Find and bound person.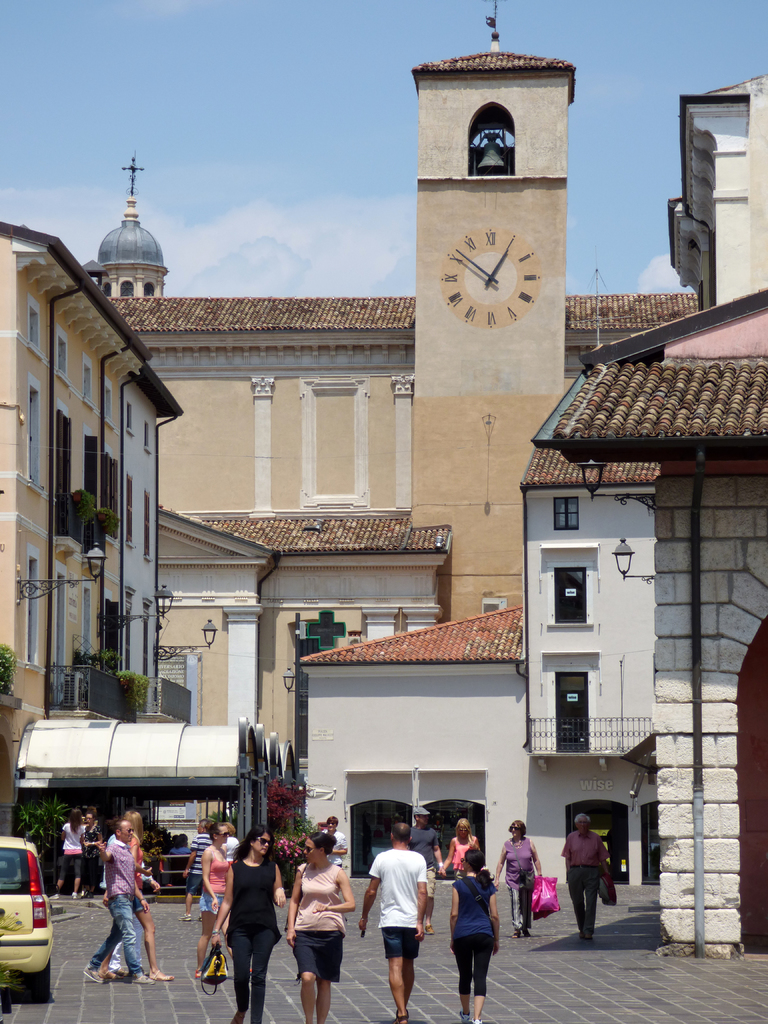
Bound: <region>201, 814, 284, 1009</region>.
